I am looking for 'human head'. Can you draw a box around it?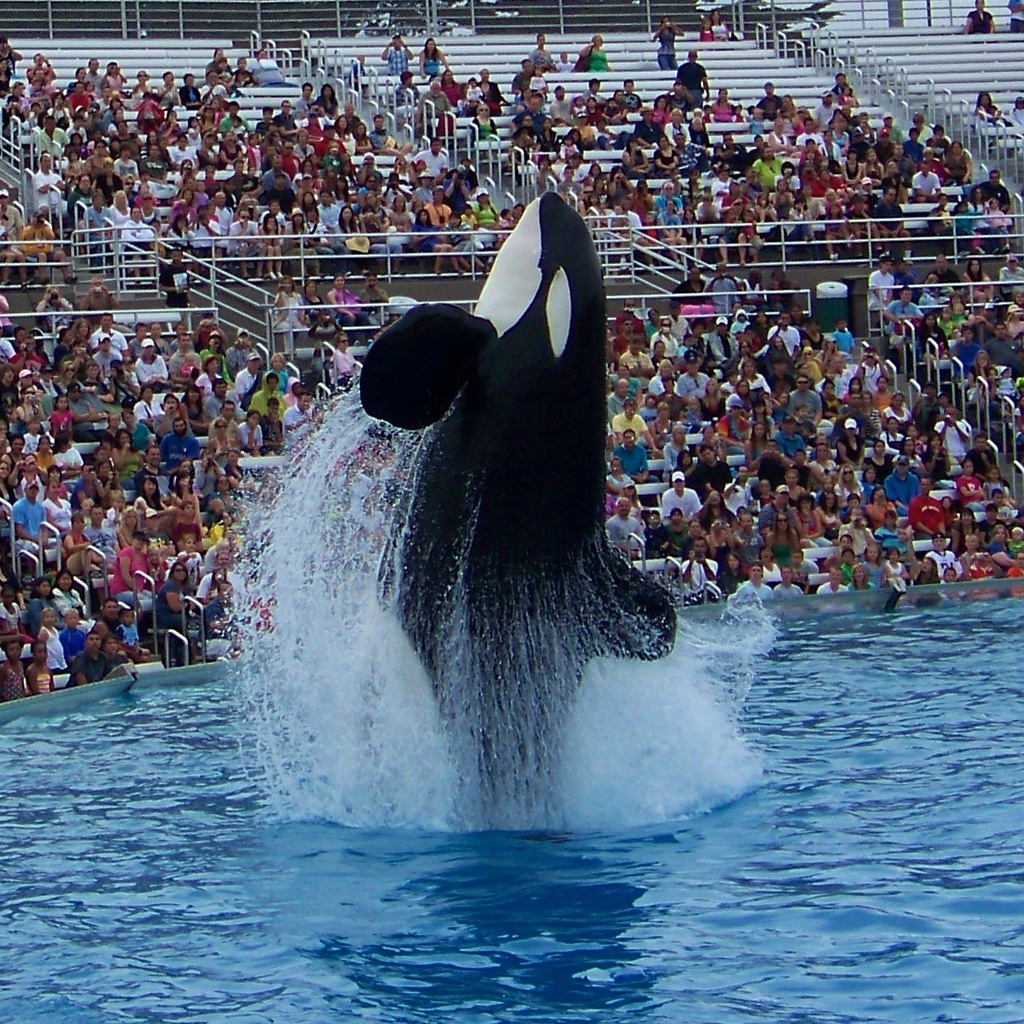
Sure, the bounding box is 115/432/131/447.
